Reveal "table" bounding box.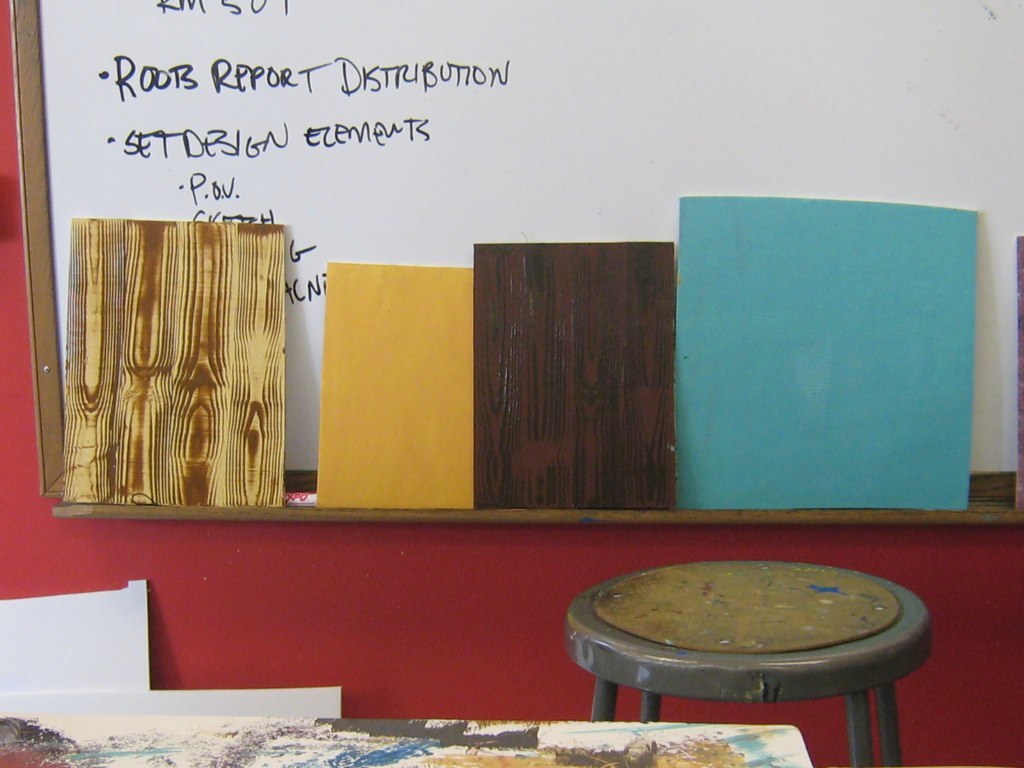
Revealed: [x1=553, y1=560, x2=933, y2=767].
